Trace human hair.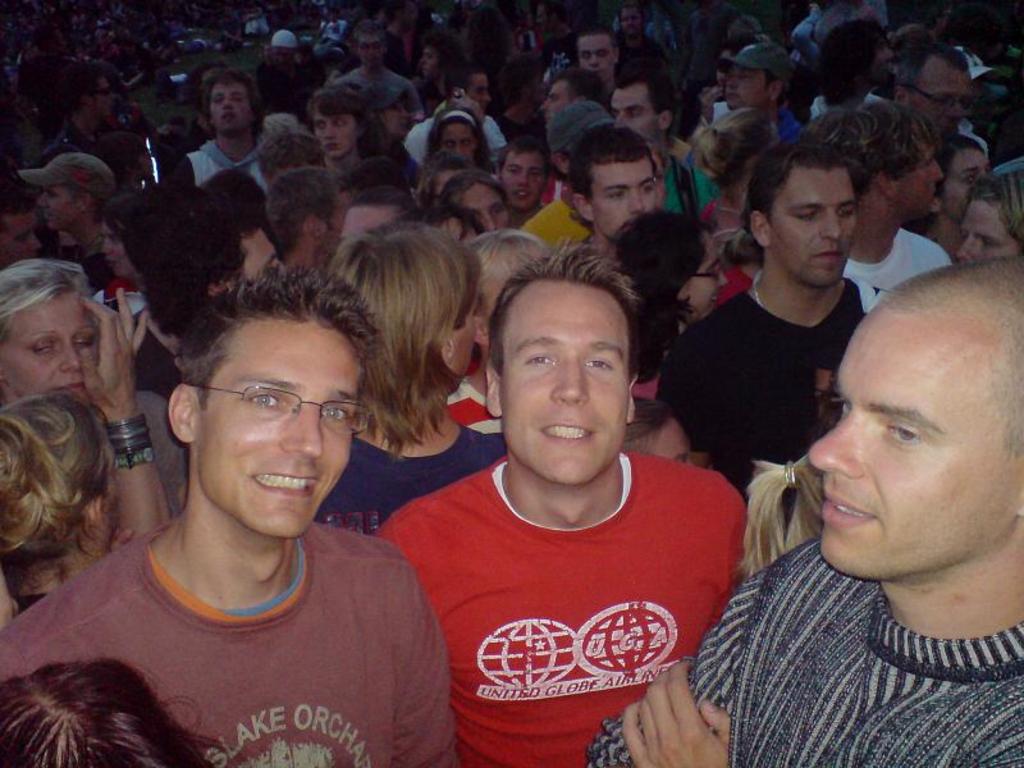
Traced to locate(0, 192, 37, 214).
